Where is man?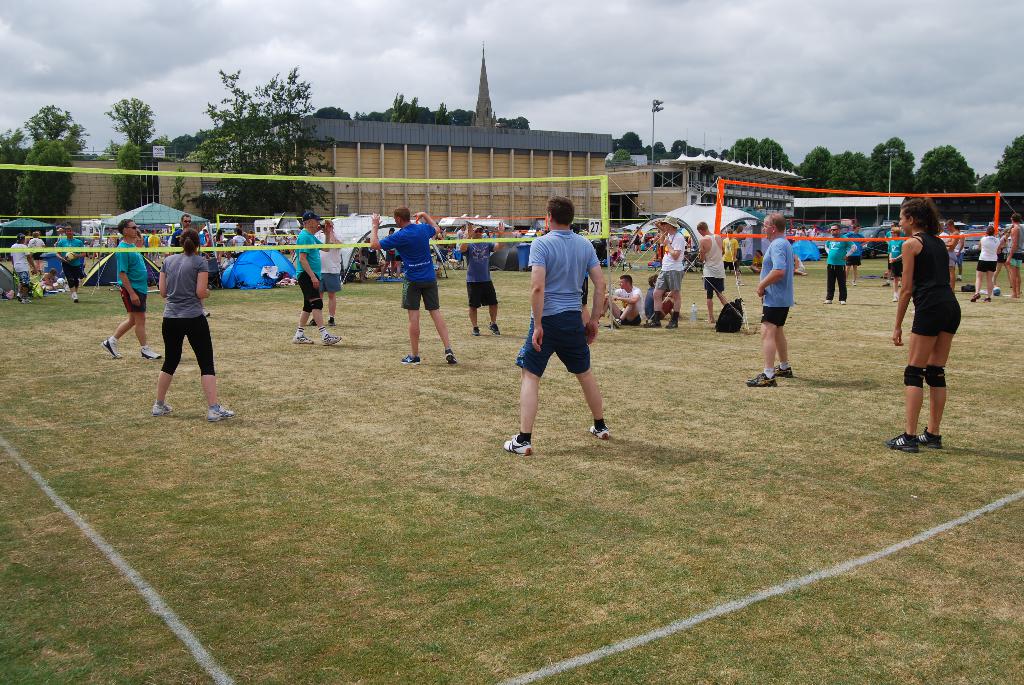
BBox(947, 217, 960, 291).
